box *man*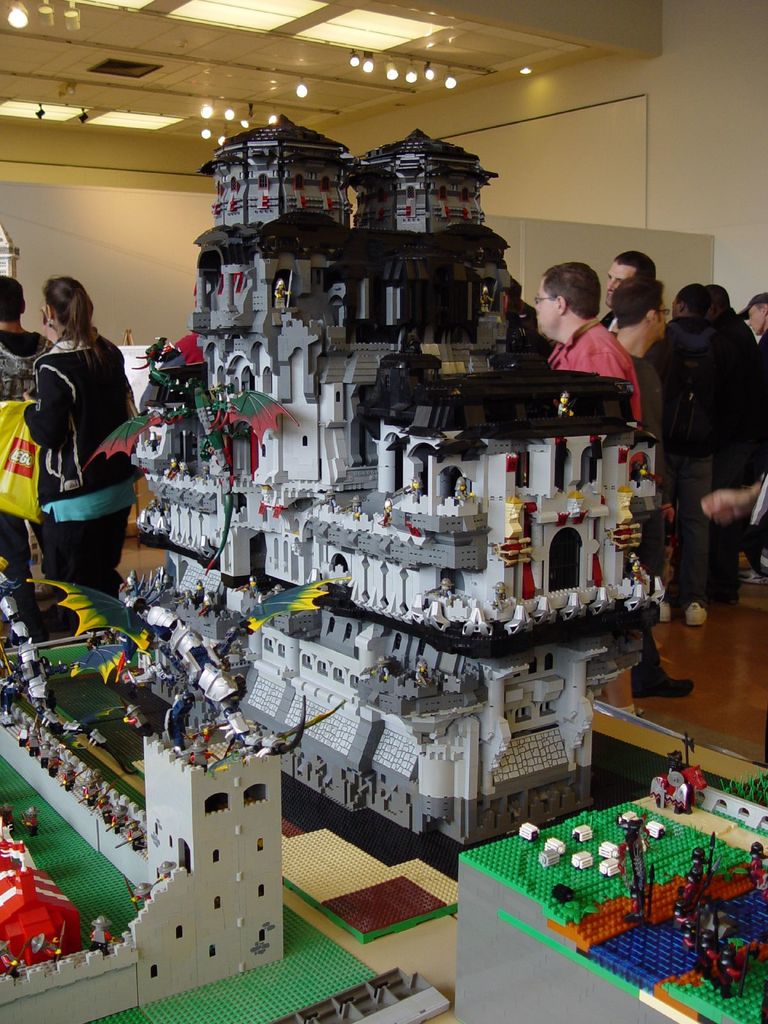
box(0, 274, 54, 580)
